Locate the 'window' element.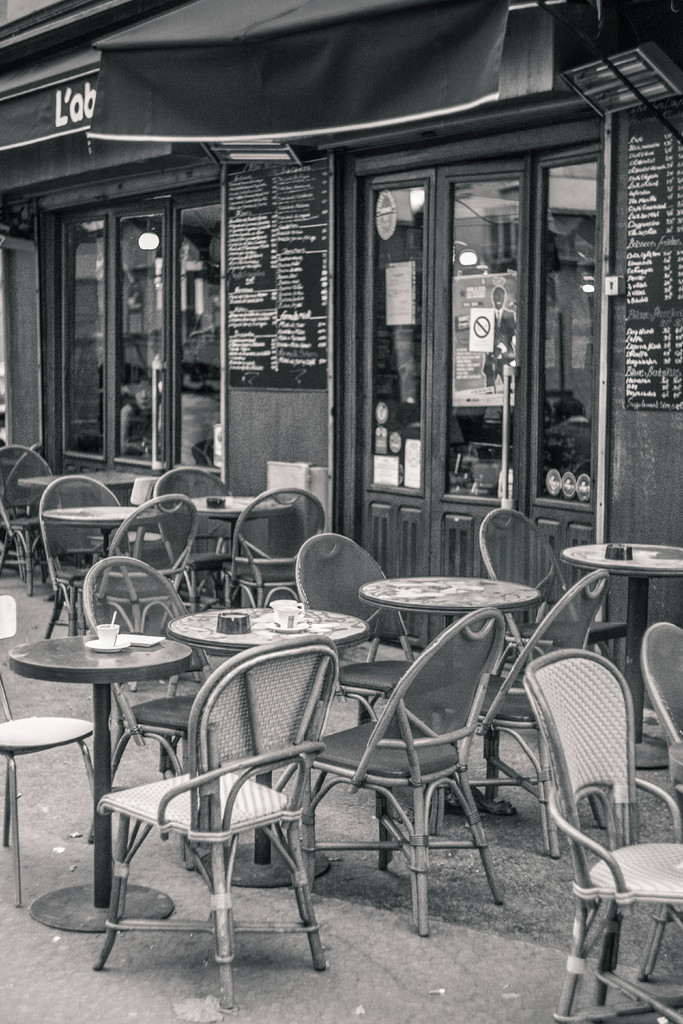
Element bbox: 316 93 642 535.
